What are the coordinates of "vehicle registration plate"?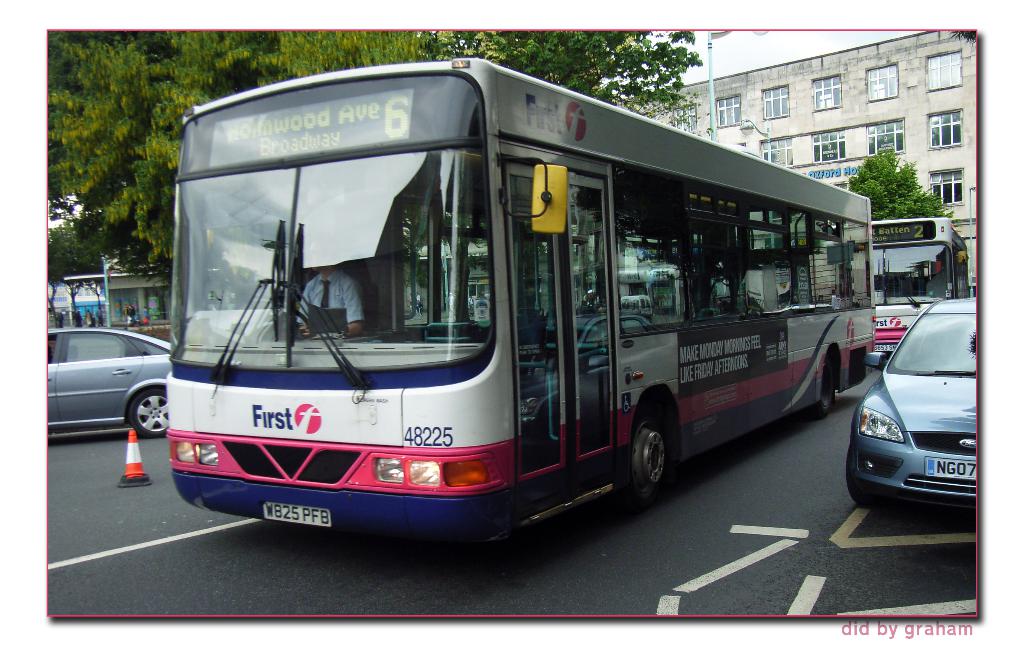
(left=925, top=458, right=977, bottom=483).
